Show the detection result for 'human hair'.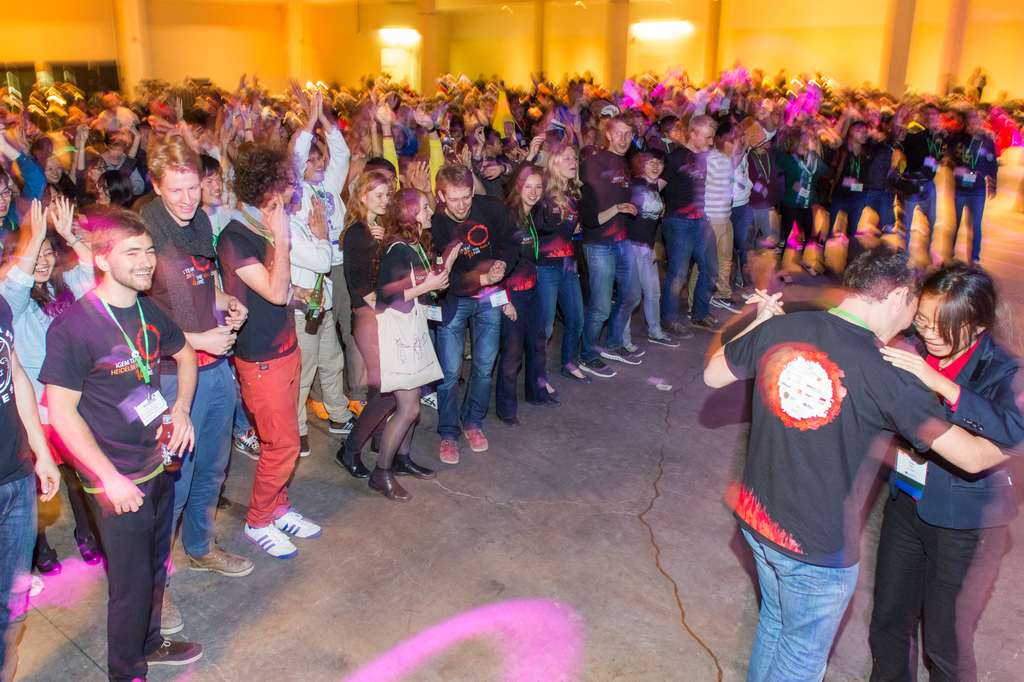
x1=431, y1=161, x2=474, y2=203.
